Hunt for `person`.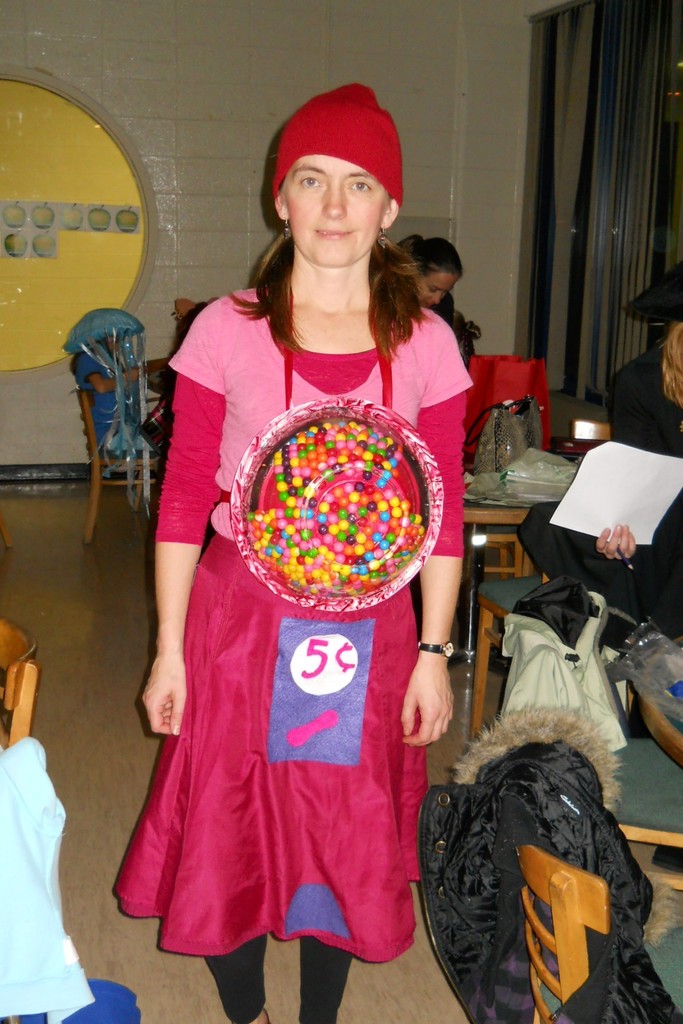
Hunted down at bbox=[399, 227, 482, 346].
